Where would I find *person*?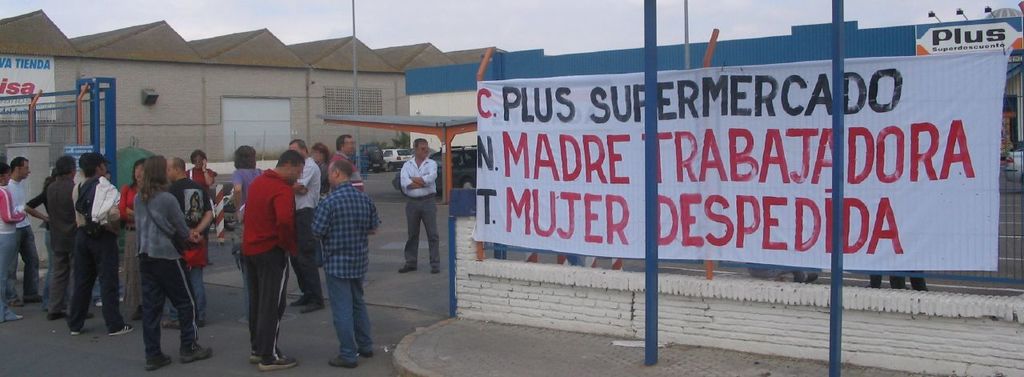
At select_region(398, 138, 439, 280).
